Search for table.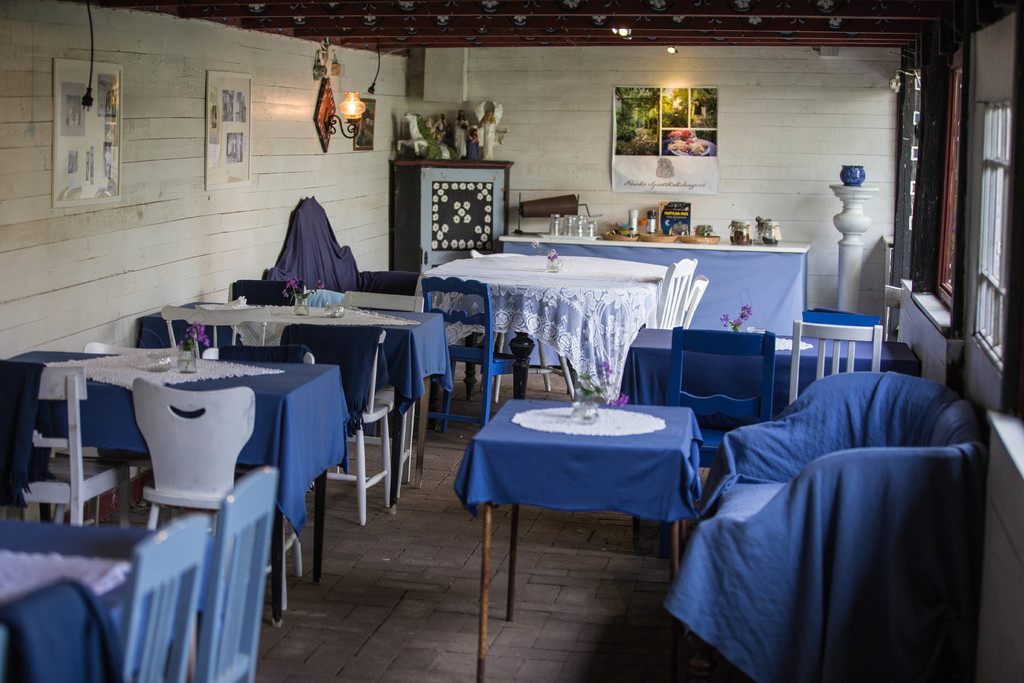
Found at locate(7, 349, 353, 625).
